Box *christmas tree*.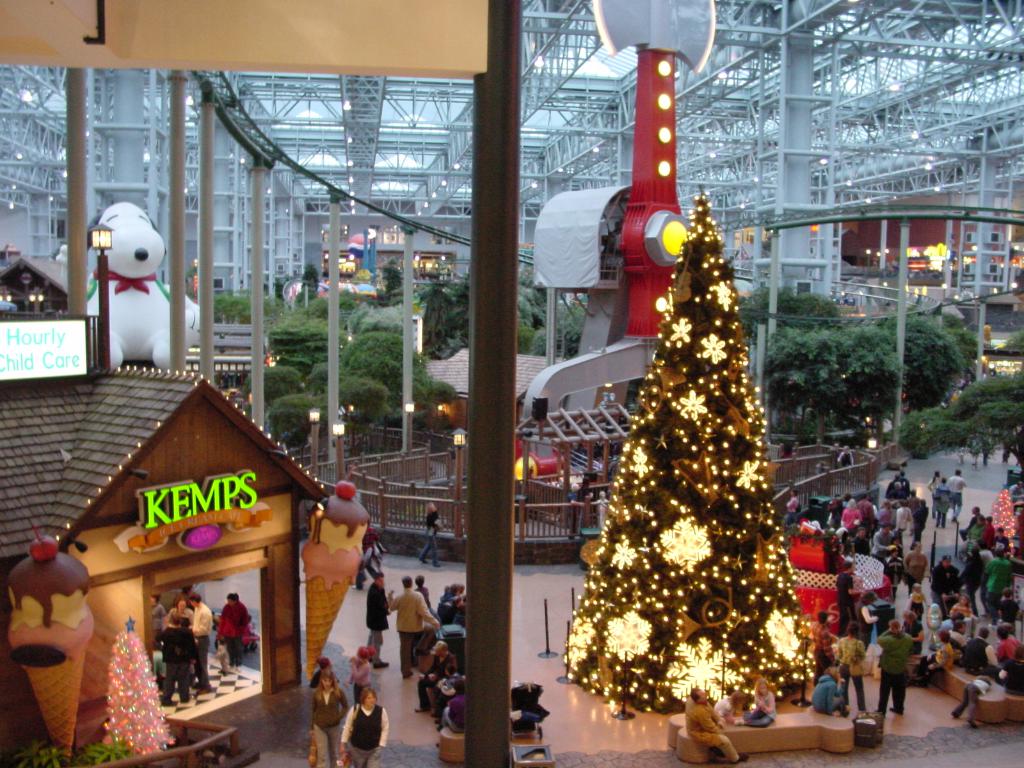
<region>558, 180, 816, 715</region>.
